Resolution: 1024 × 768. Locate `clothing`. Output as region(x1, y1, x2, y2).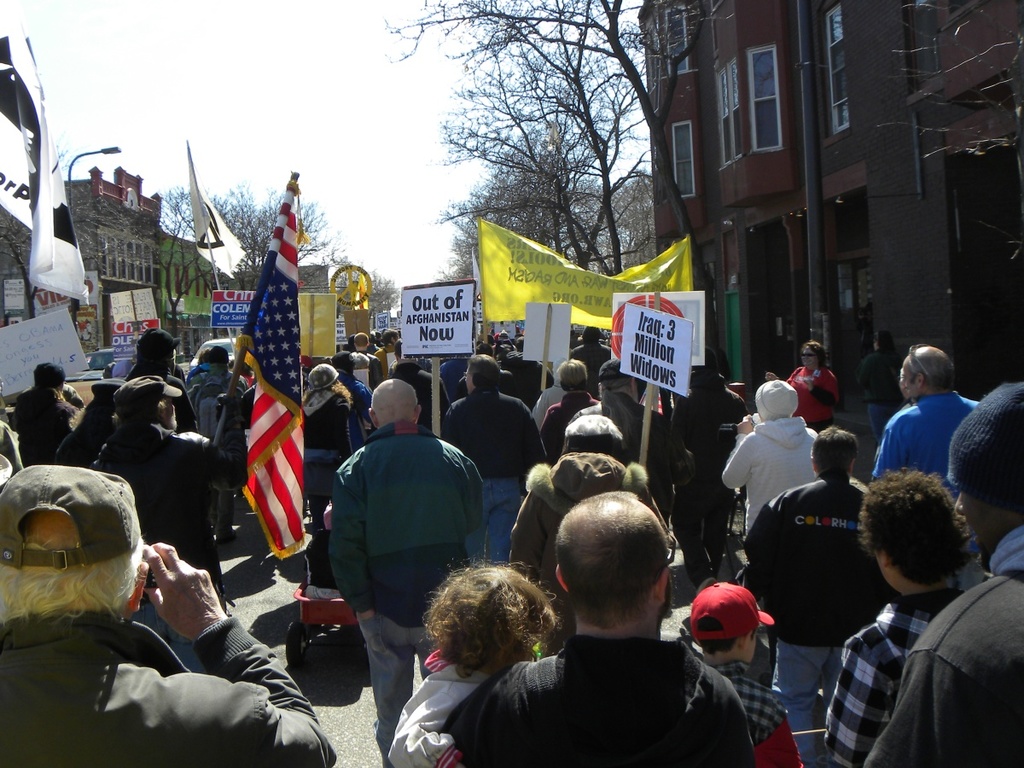
region(0, 616, 336, 767).
